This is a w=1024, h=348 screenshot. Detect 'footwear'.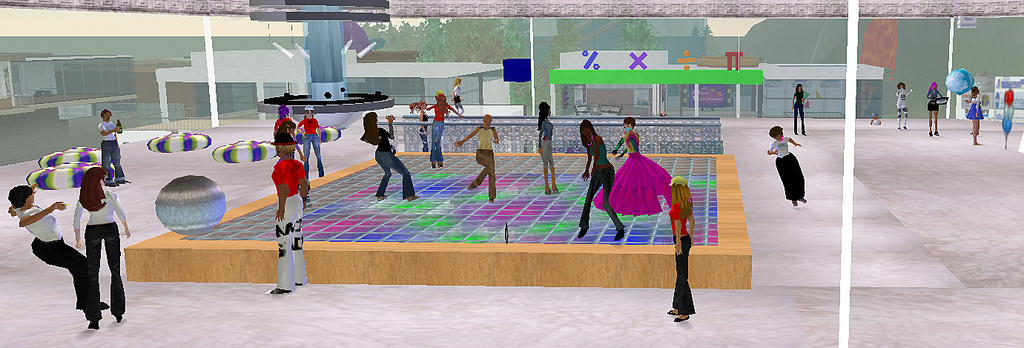
x1=265 y1=289 x2=288 y2=295.
